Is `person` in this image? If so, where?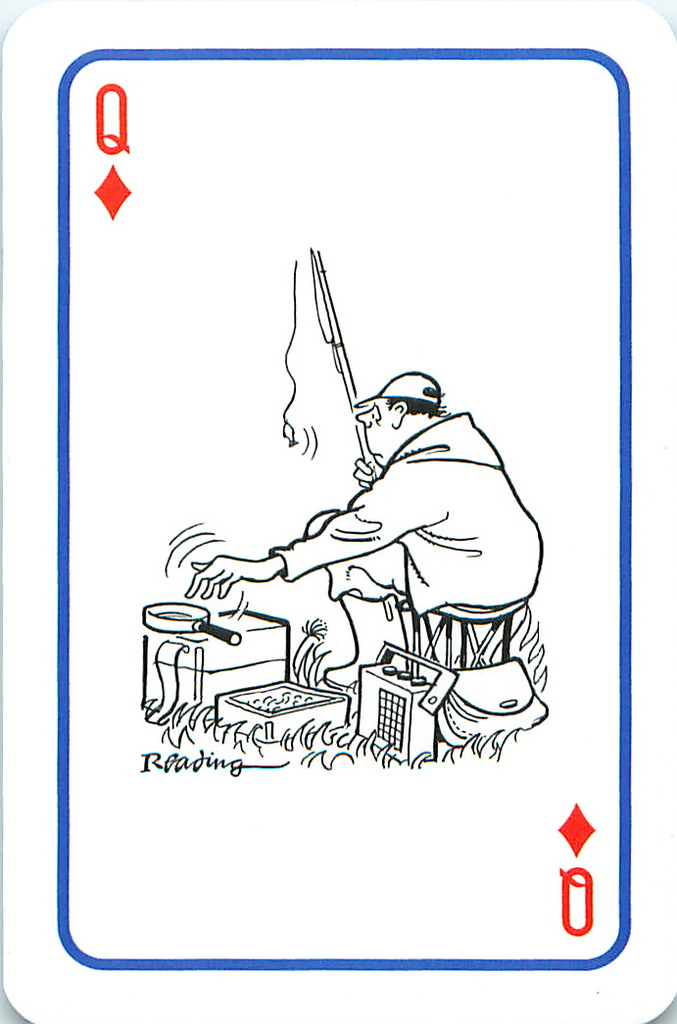
Yes, at pyautogui.locateOnScreen(201, 366, 554, 629).
